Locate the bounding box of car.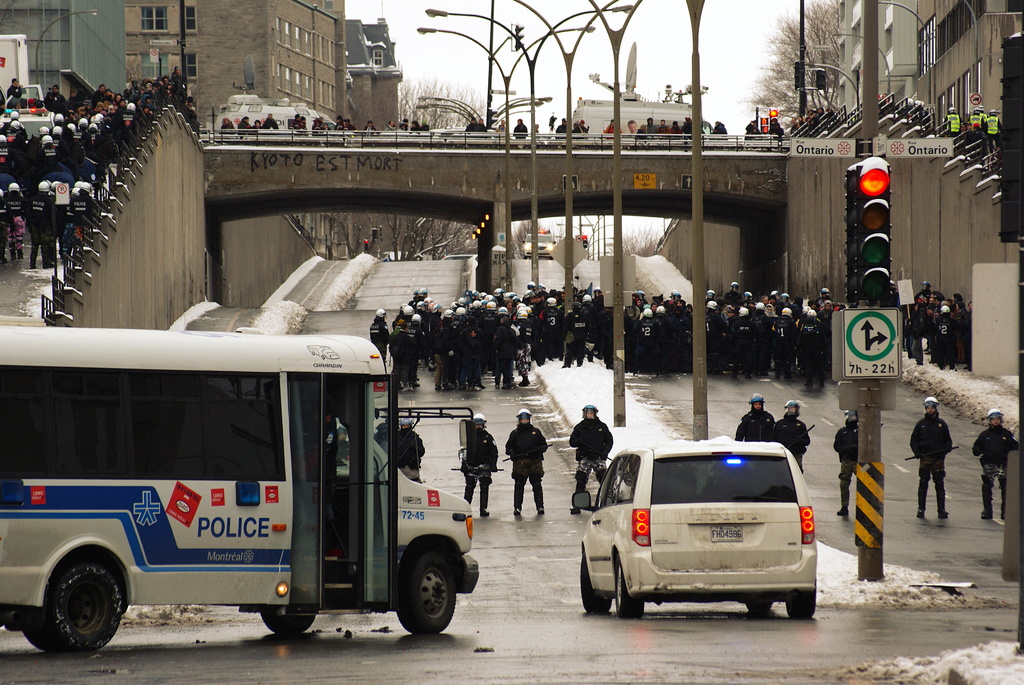
Bounding box: (left=1, top=109, right=54, bottom=144).
